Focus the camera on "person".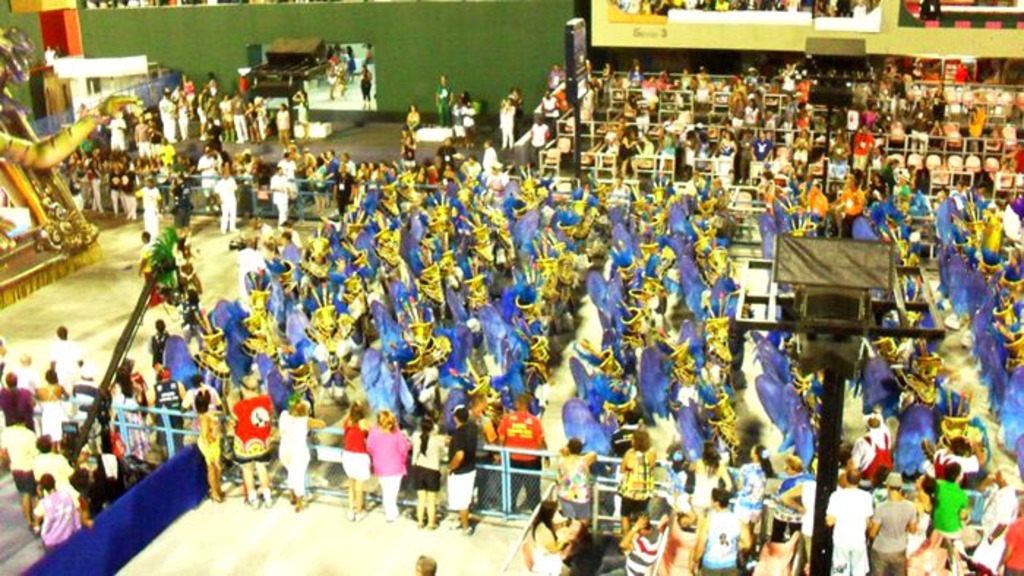
Focus region: (199,386,222,499).
